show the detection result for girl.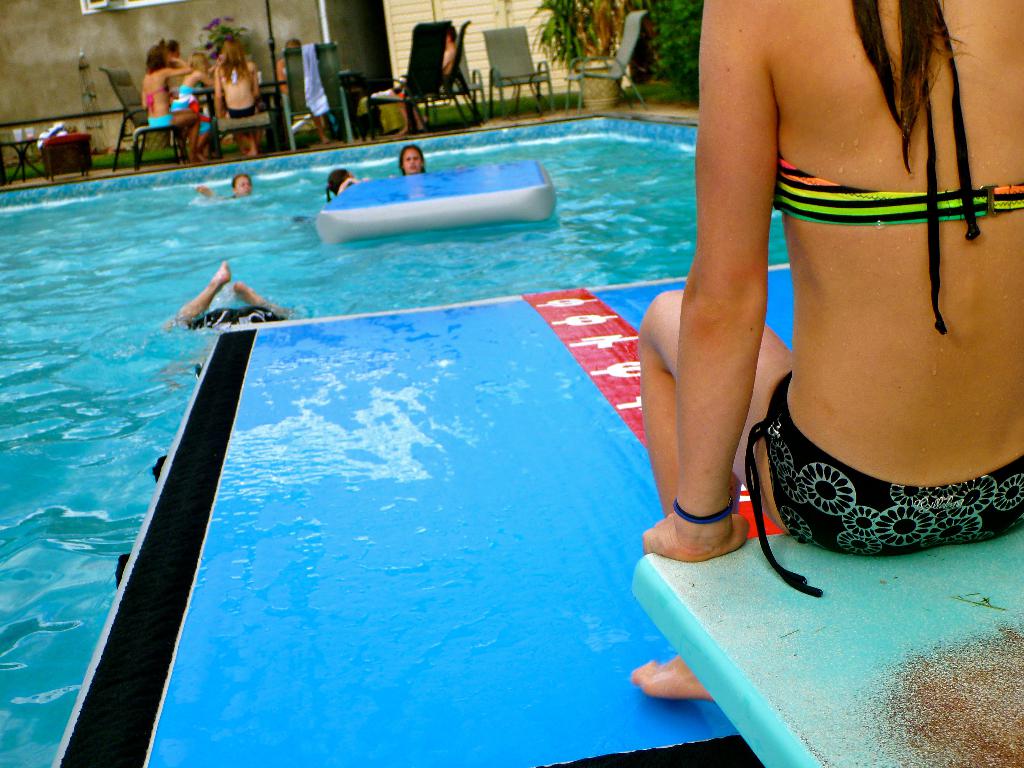
138,44,209,162.
